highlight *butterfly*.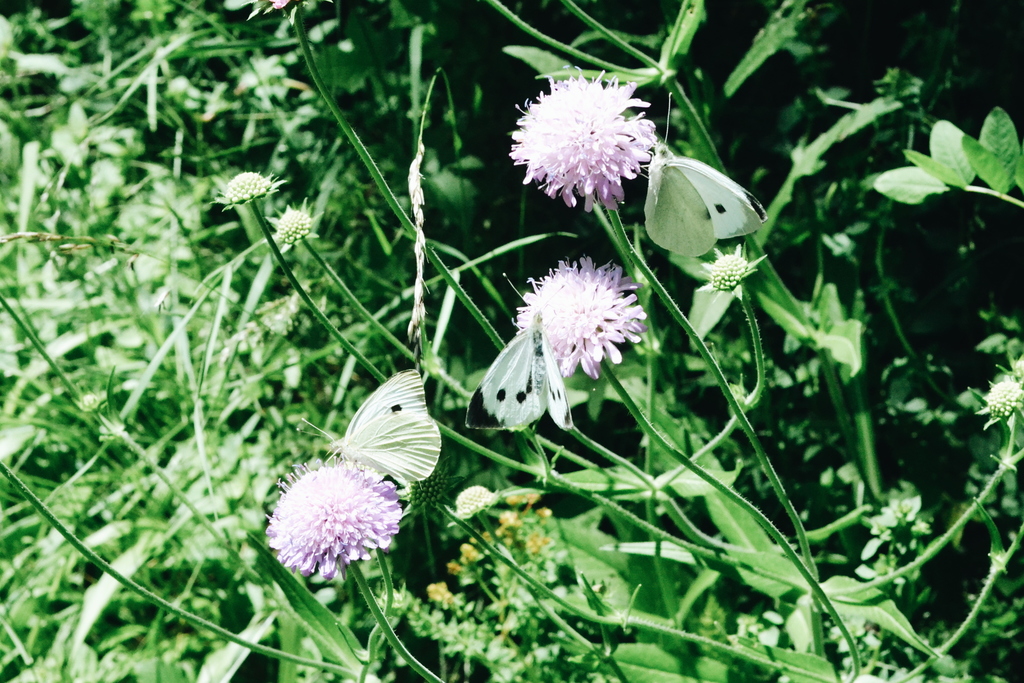
Highlighted region: bbox=(637, 83, 772, 258).
